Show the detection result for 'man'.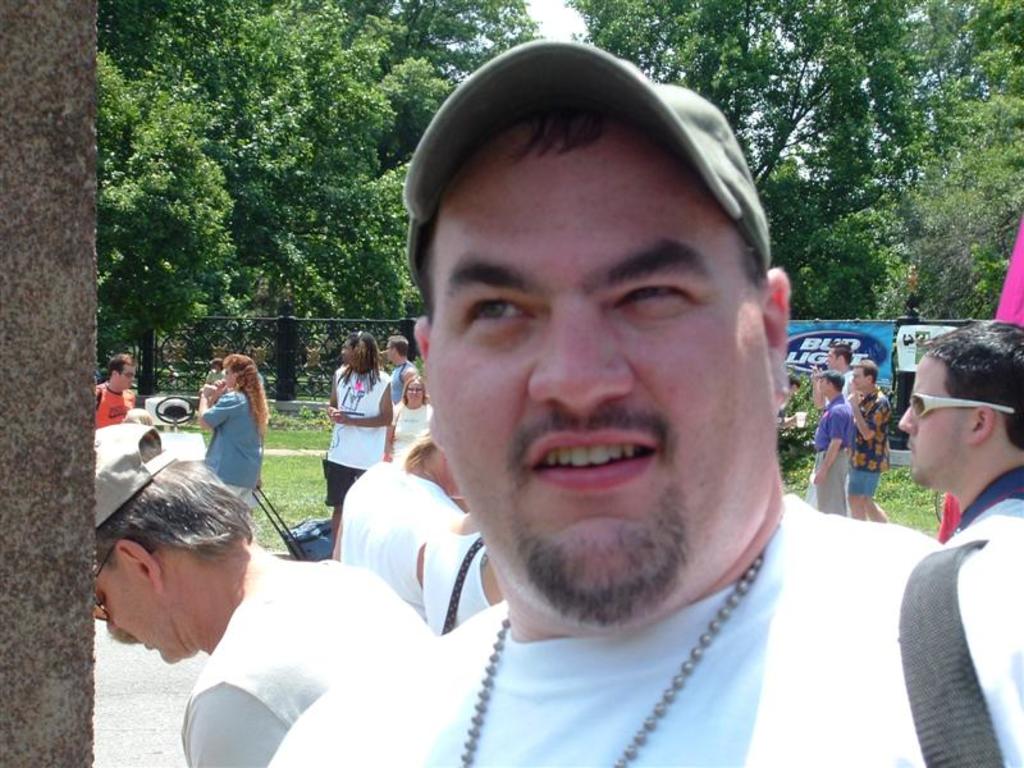
<box>323,329,394,544</box>.
